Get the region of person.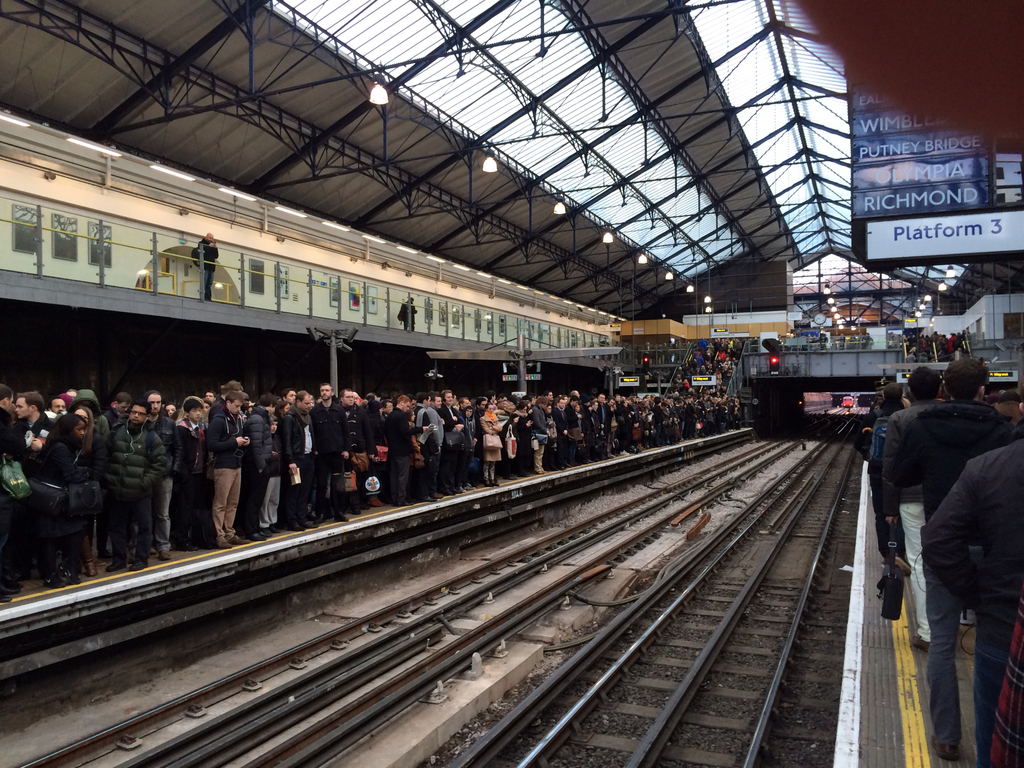
[left=419, top=391, right=445, bottom=495].
